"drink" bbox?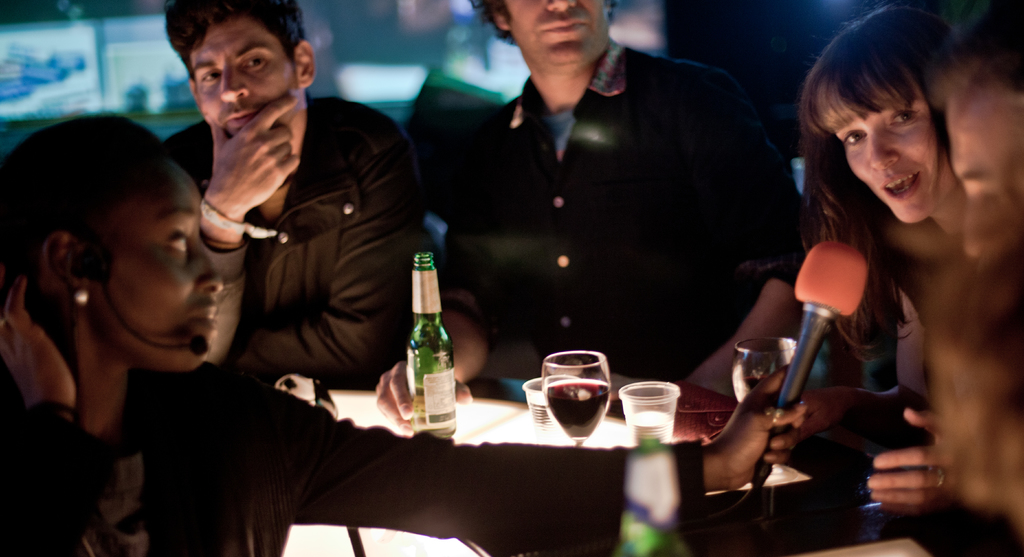
{"x1": 404, "y1": 254, "x2": 451, "y2": 436}
